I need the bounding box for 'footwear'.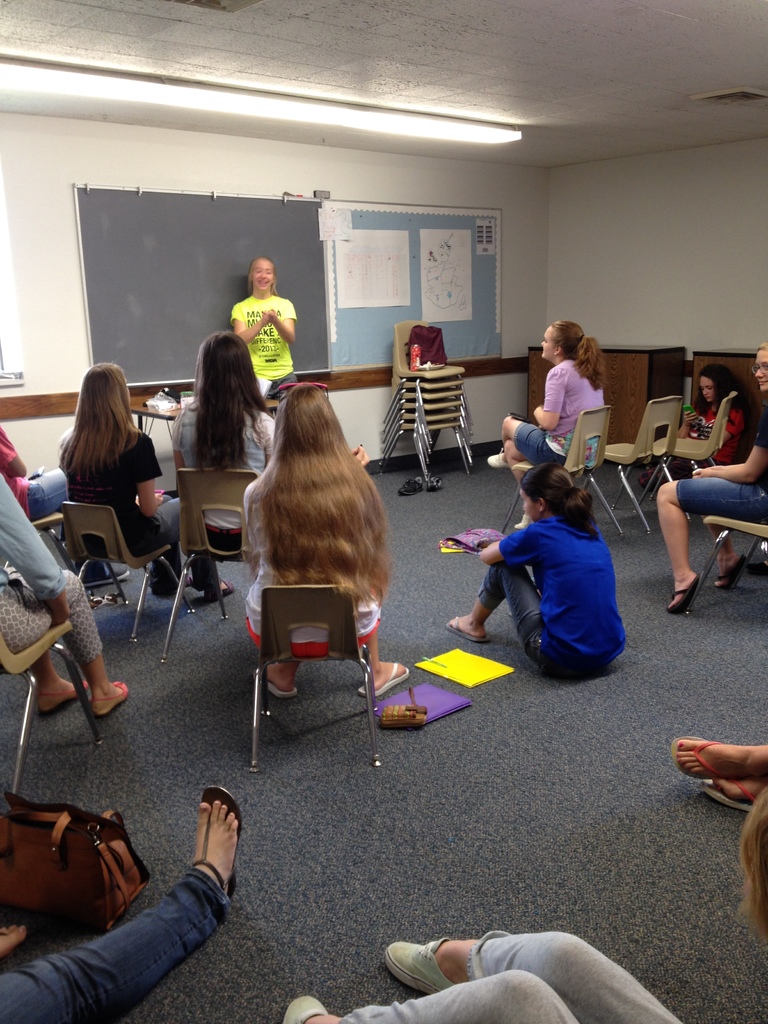
Here it is: bbox=(492, 447, 509, 468).
